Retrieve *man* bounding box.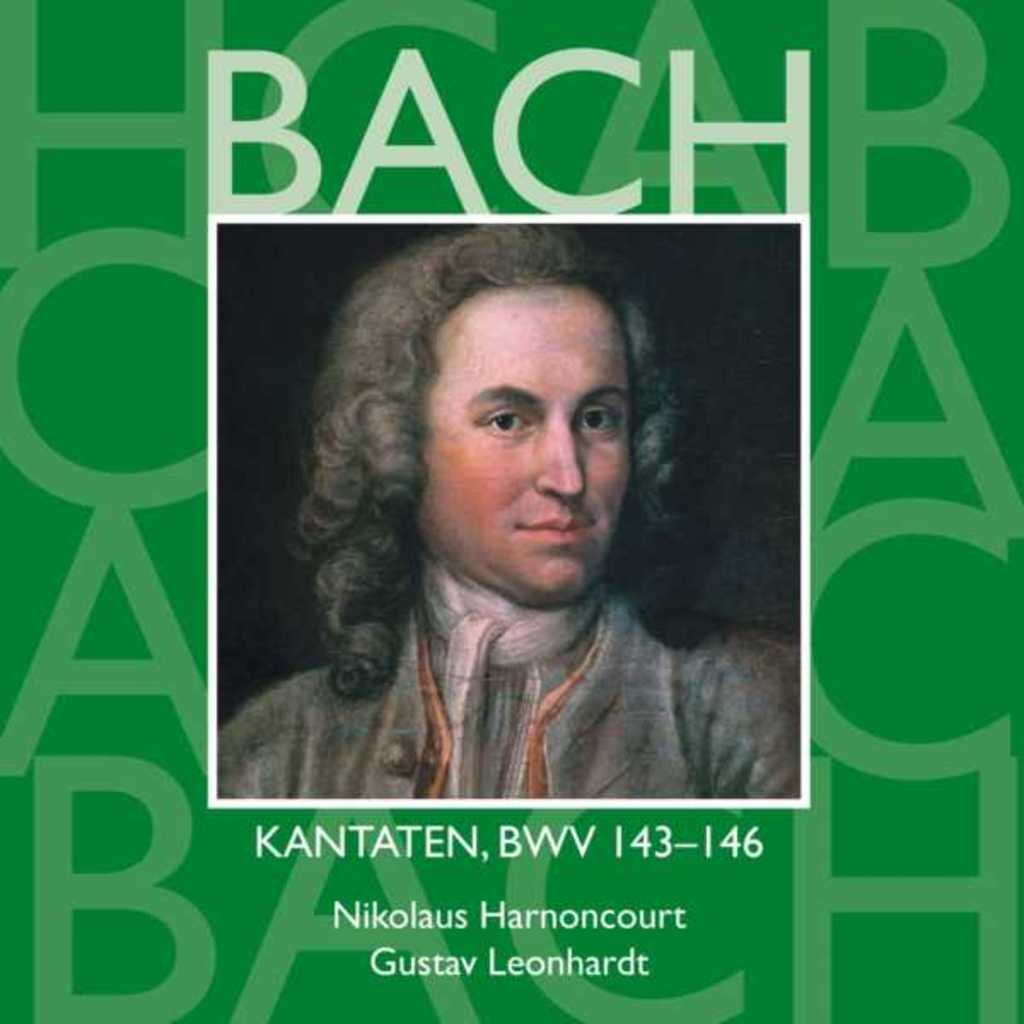
Bounding box: l=232, t=263, r=800, b=790.
